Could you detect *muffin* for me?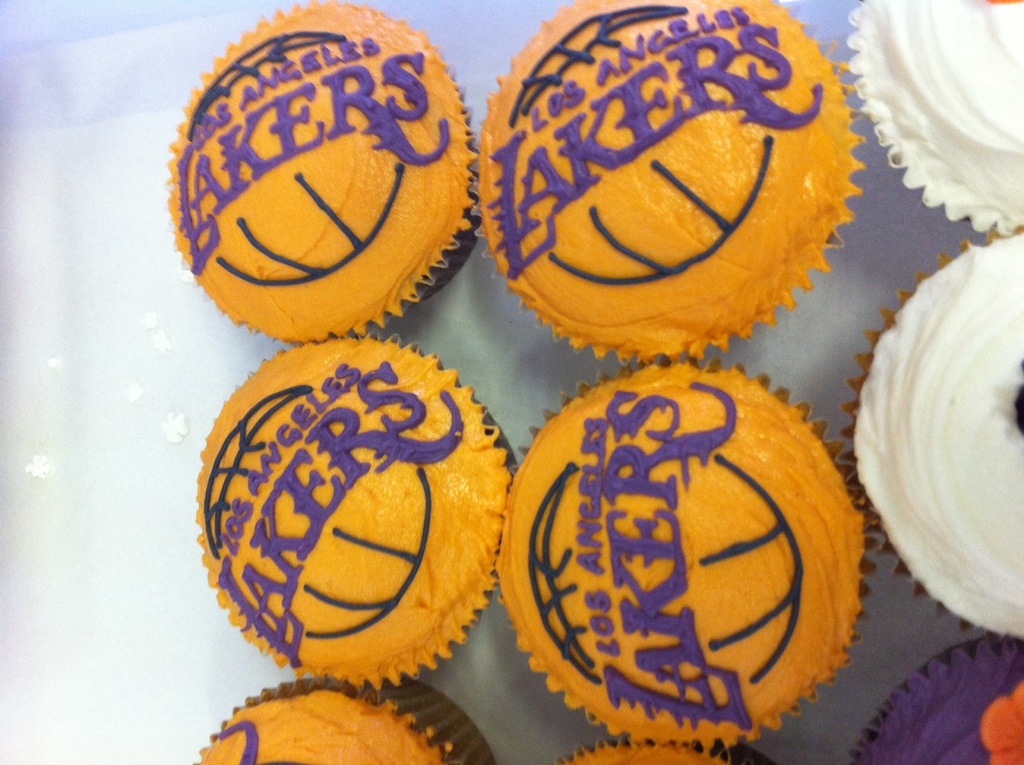
Detection result: (548,739,776,764).
